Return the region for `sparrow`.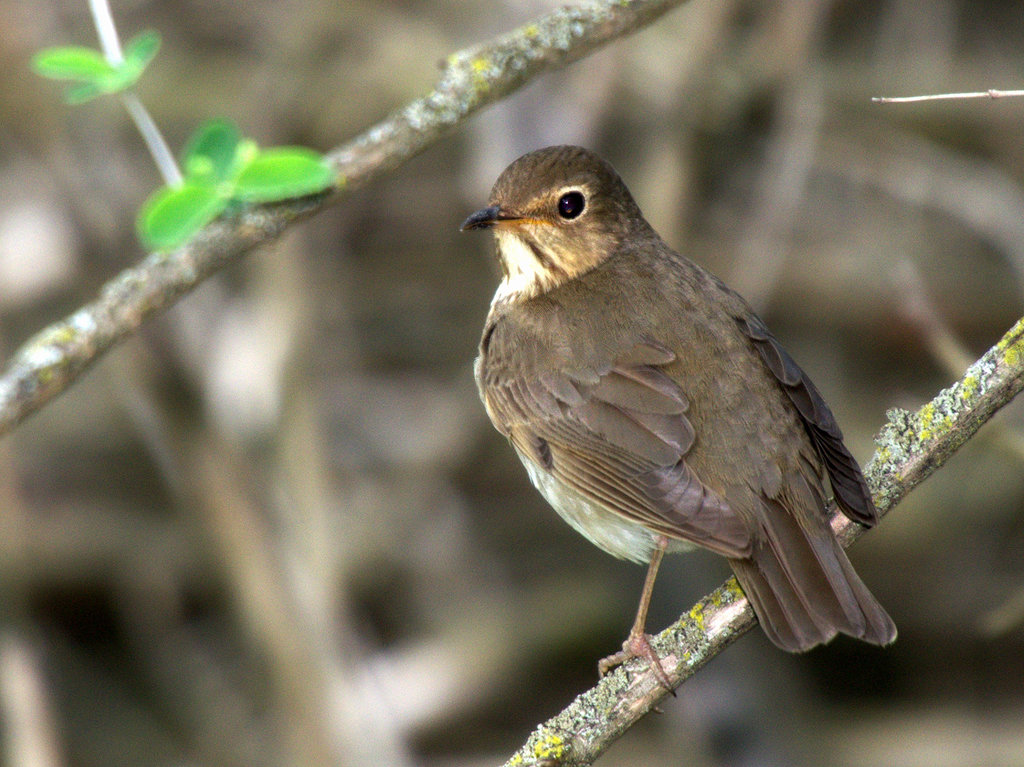
bbox=[463, 147, 900, 716].
